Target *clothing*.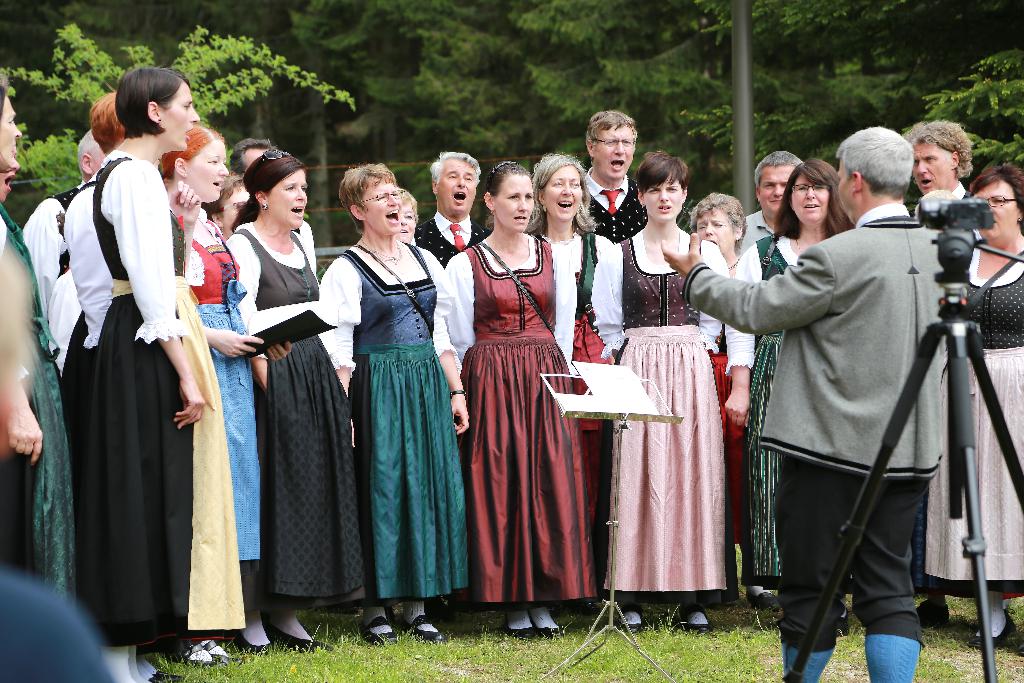
Target region: [456,224,588,599].
